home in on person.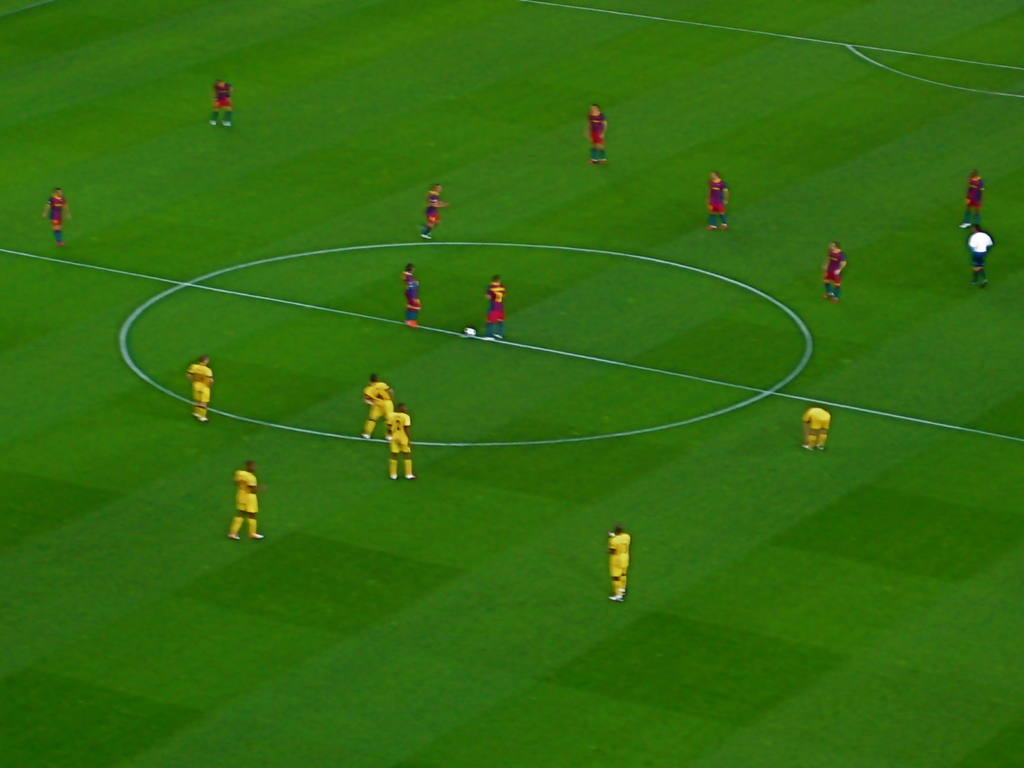
Homed in at (x1=399, y1=265, x2=422, y2=330).
